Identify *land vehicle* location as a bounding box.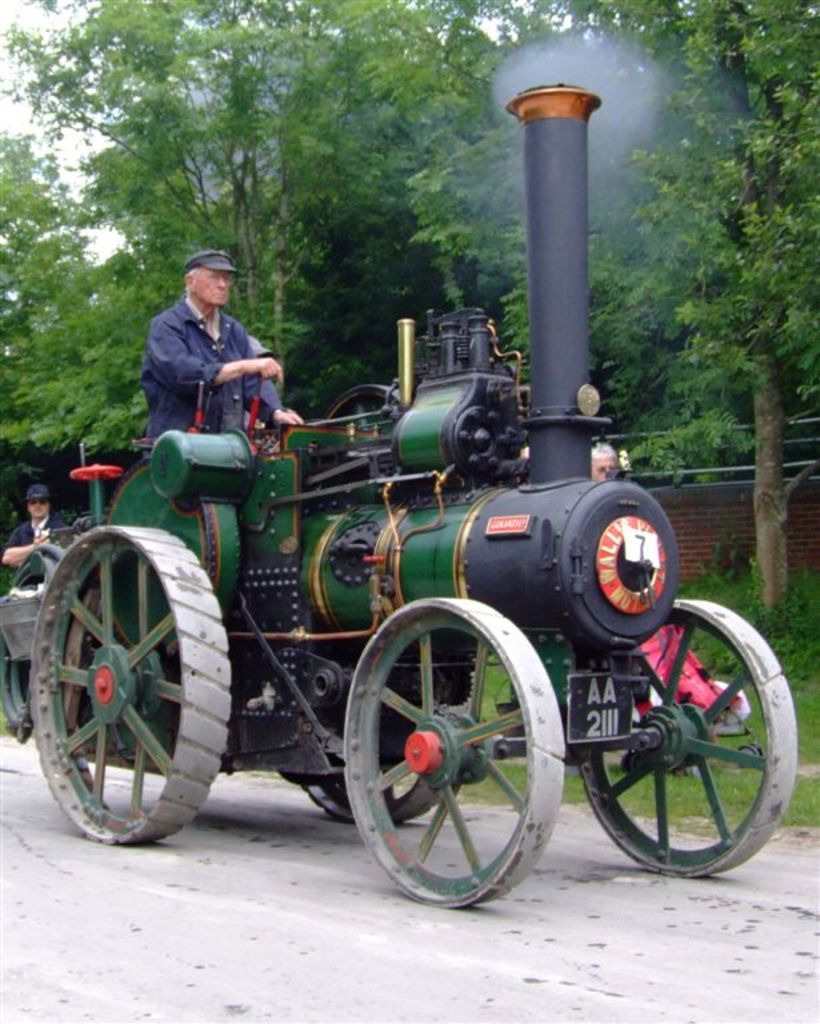
(20, 156, 771, 897).
